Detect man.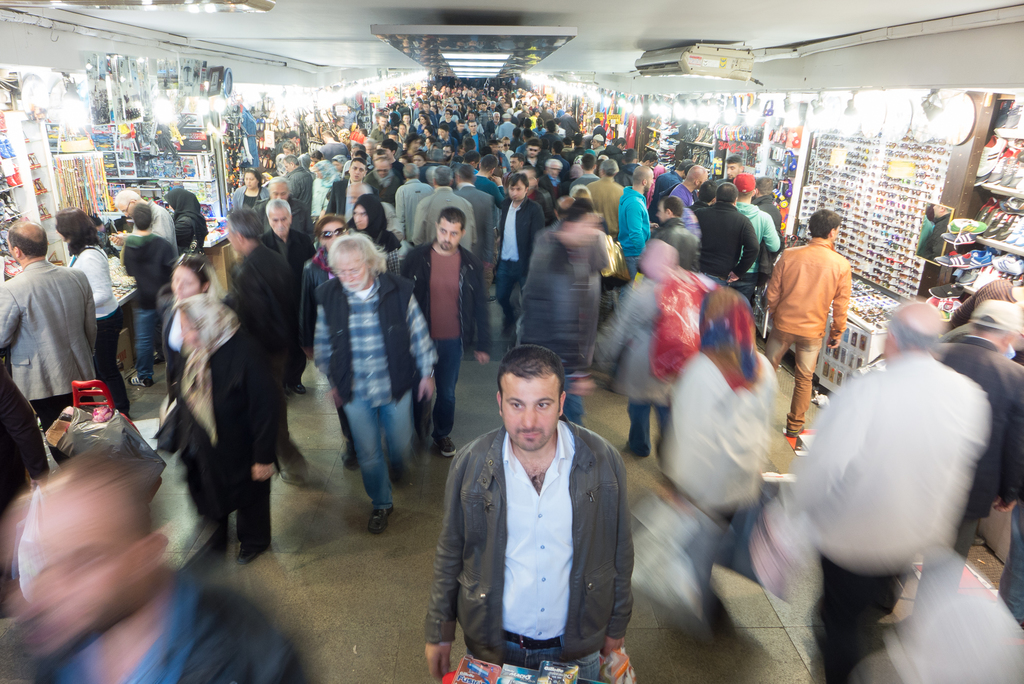
Detected at (278, 149, 312, 216).
